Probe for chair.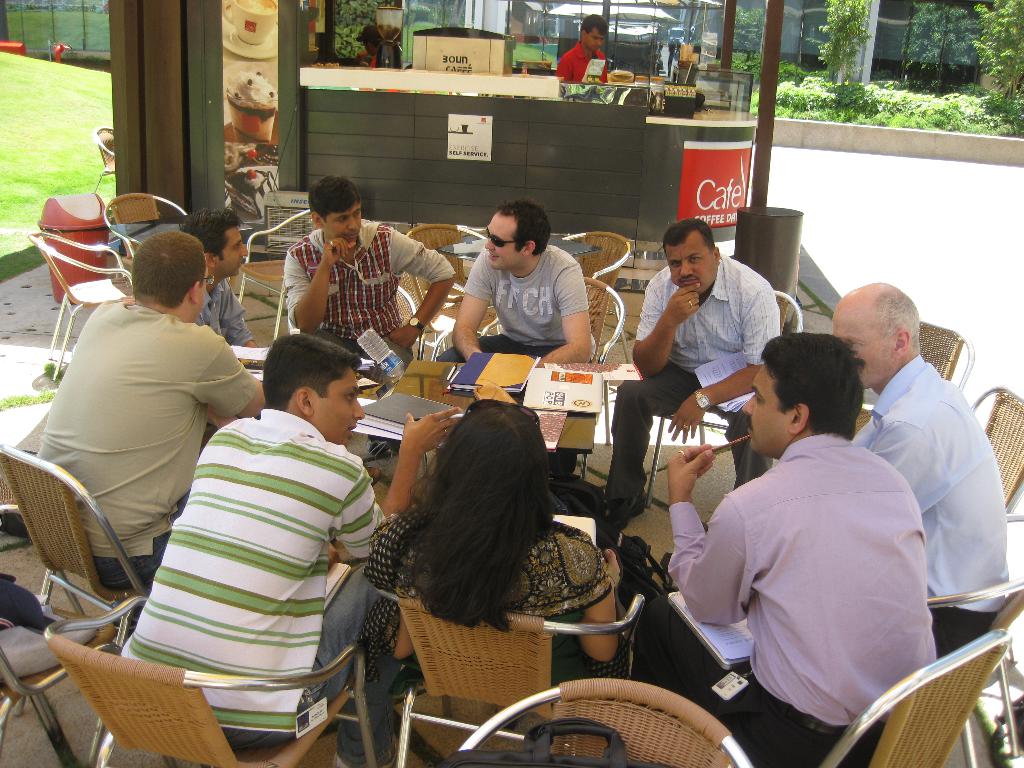
Probe result: {"left": 481, "top": 274, "right": 629, "bottom": 442}.
